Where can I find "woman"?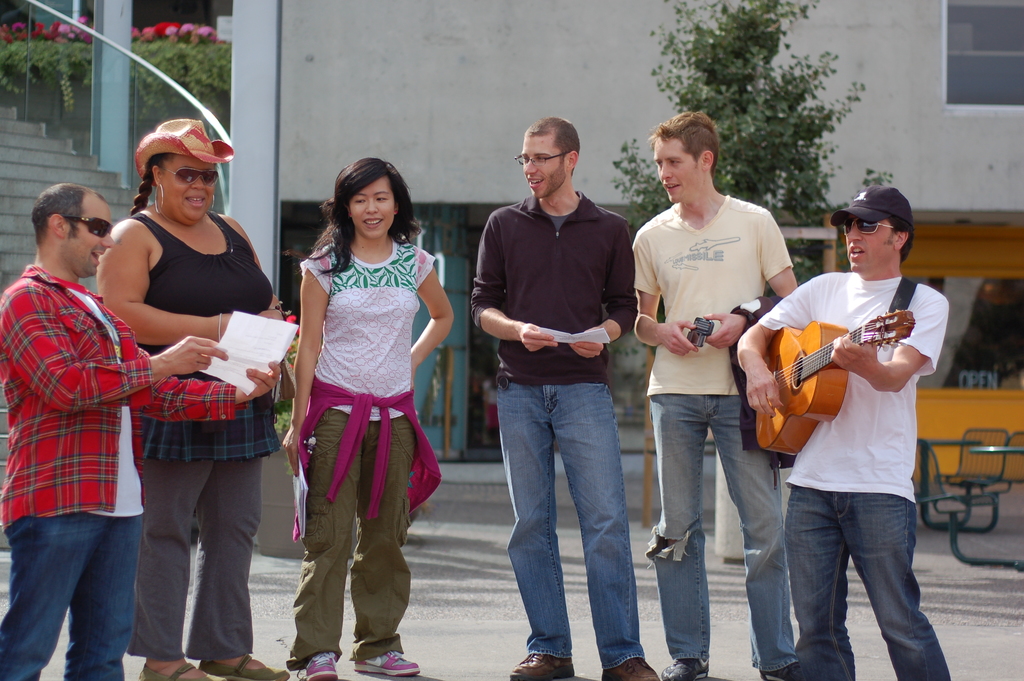
You can find it at x1=281 y1=157 x2=446 y2=644.
